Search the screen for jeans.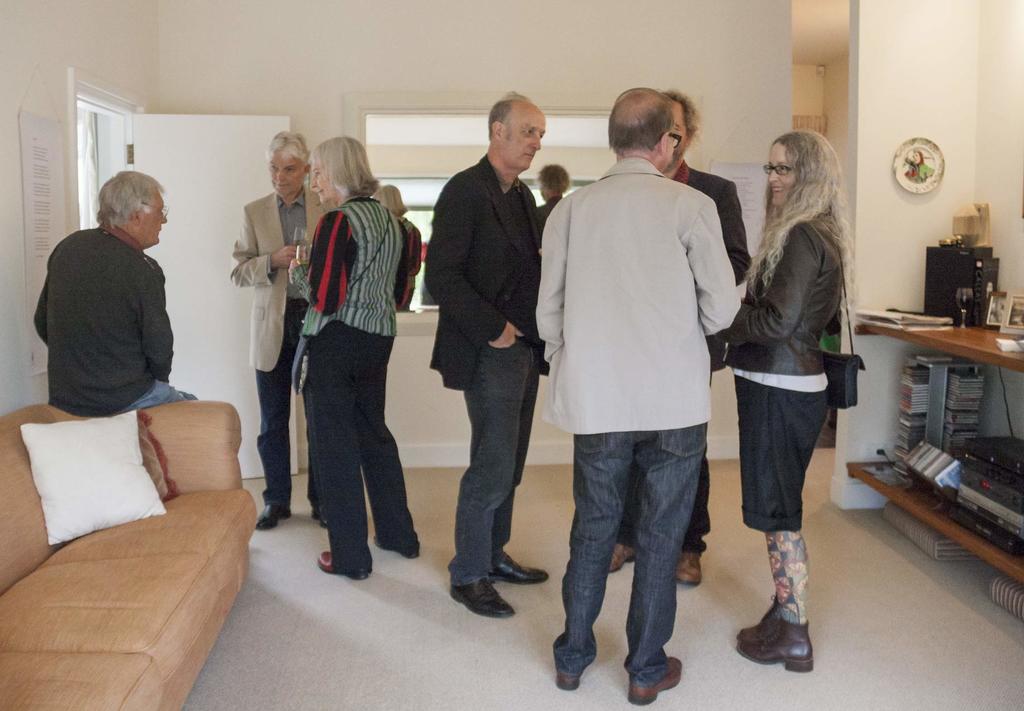
Found at bbox=(135, 379, 205, 408).
